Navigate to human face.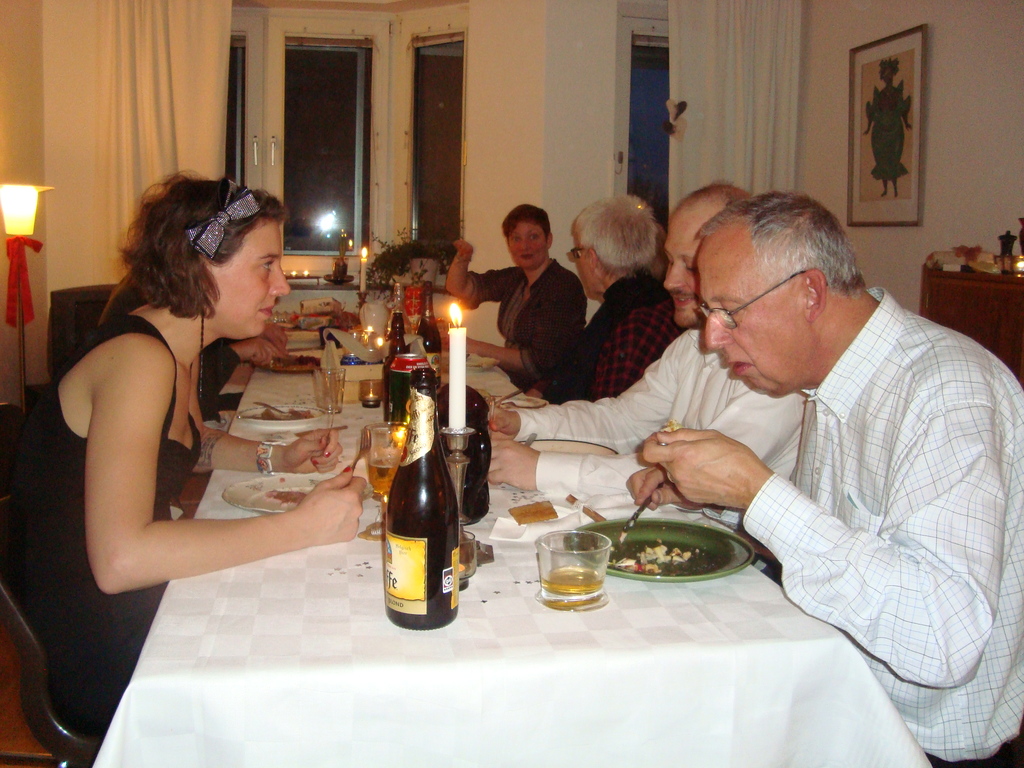
Navigation target: box(665, 214, 700, 327).
